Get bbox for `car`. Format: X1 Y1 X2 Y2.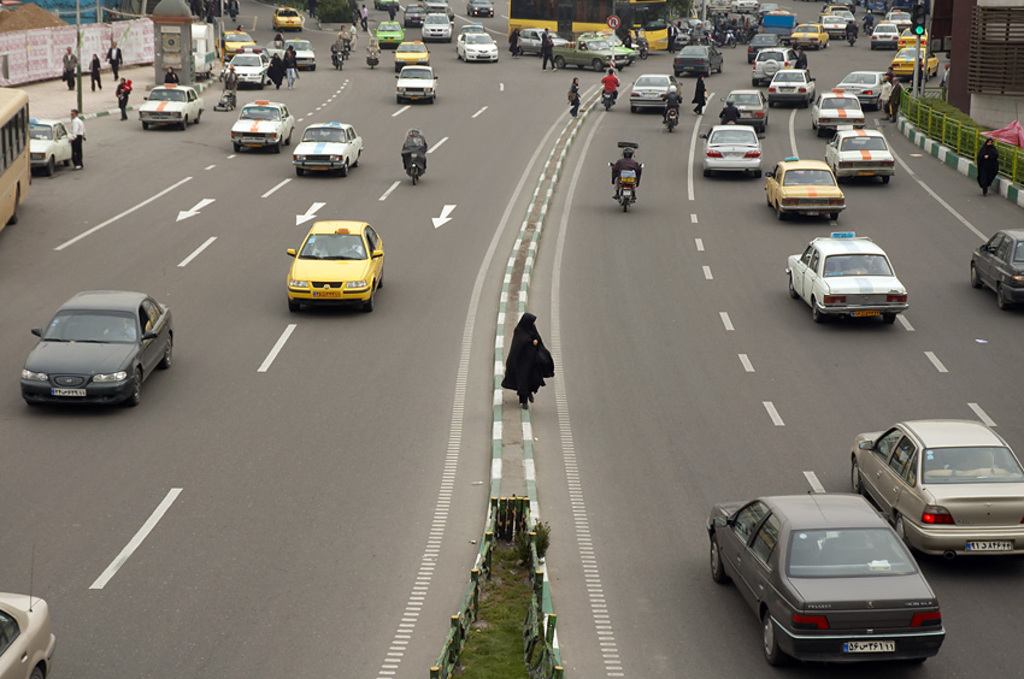
860 17 901 52.
